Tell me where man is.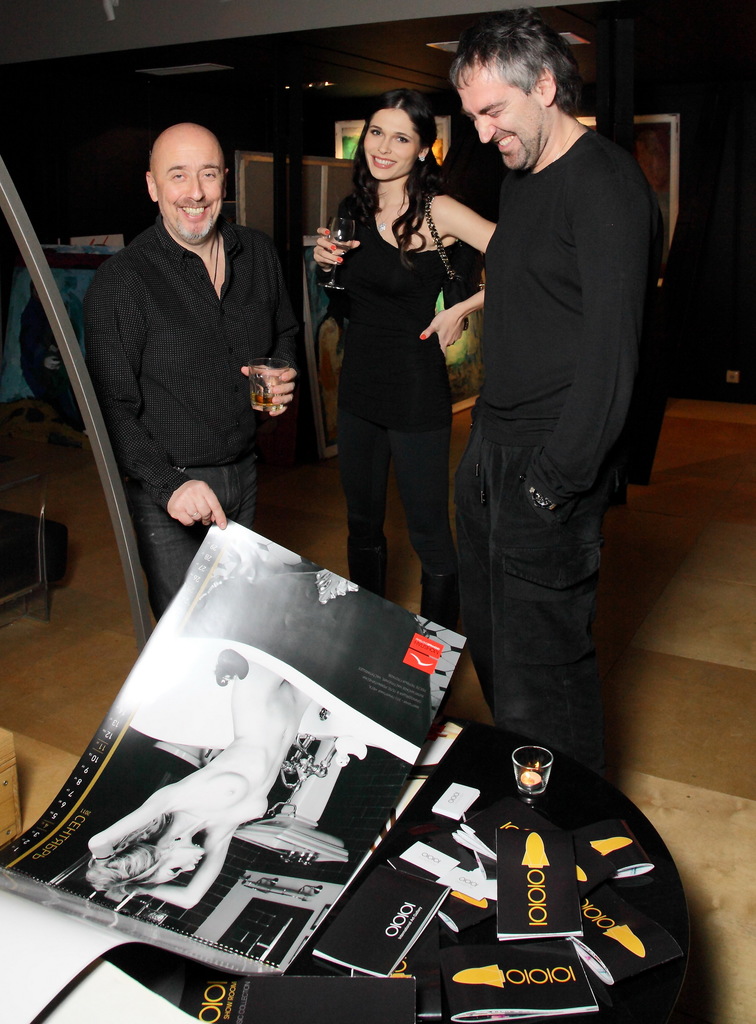
man is at x1=81 y1=119 x2=315 y2=560.
